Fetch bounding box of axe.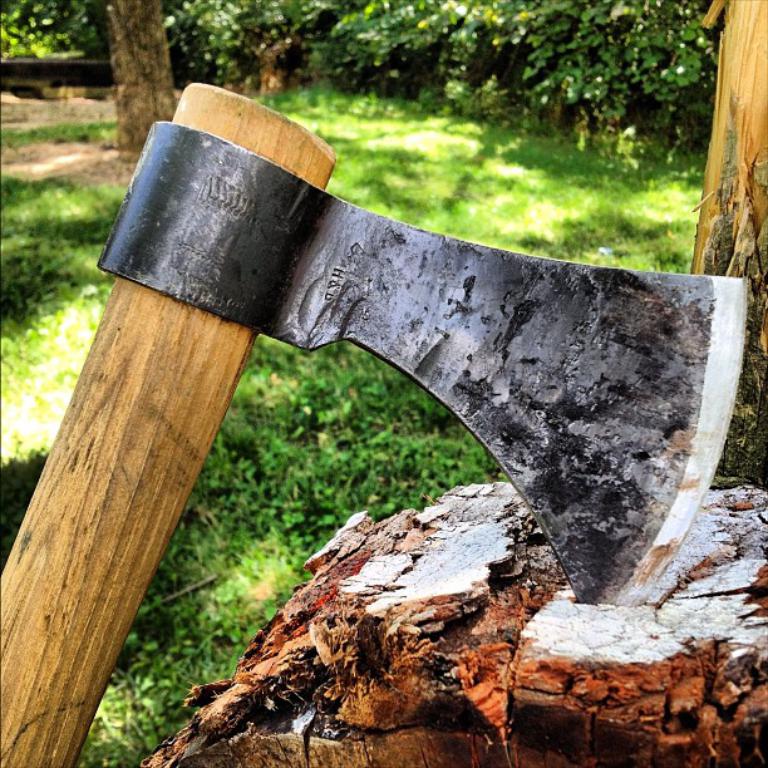
Bbox: <bbox>0, 77, 757, 767</bbox>.
